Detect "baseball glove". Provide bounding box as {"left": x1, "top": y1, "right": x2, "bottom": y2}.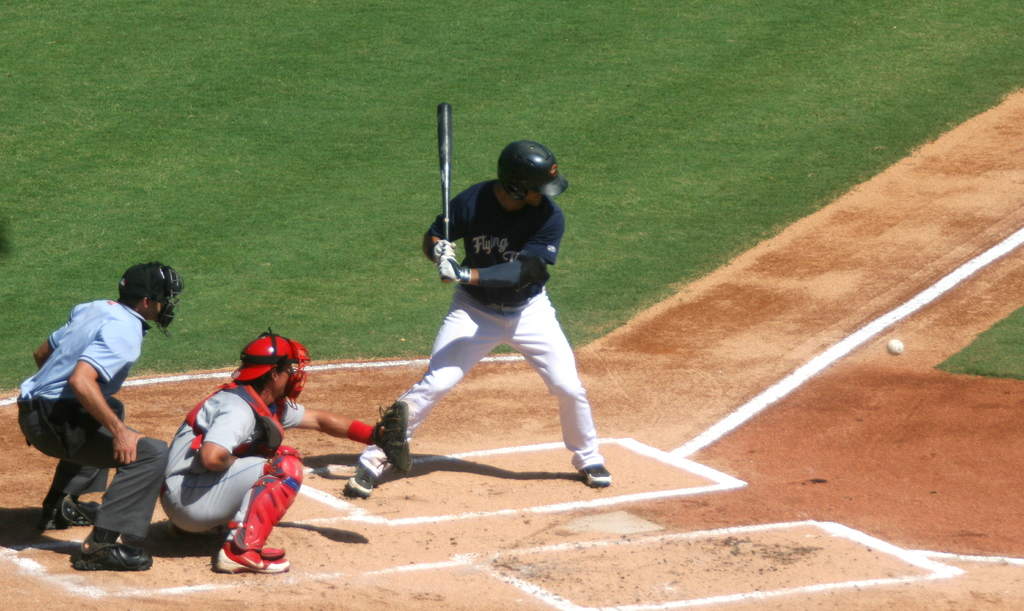
{"left": 370, "top": 398, "right": 412, "bottom": 476}.
